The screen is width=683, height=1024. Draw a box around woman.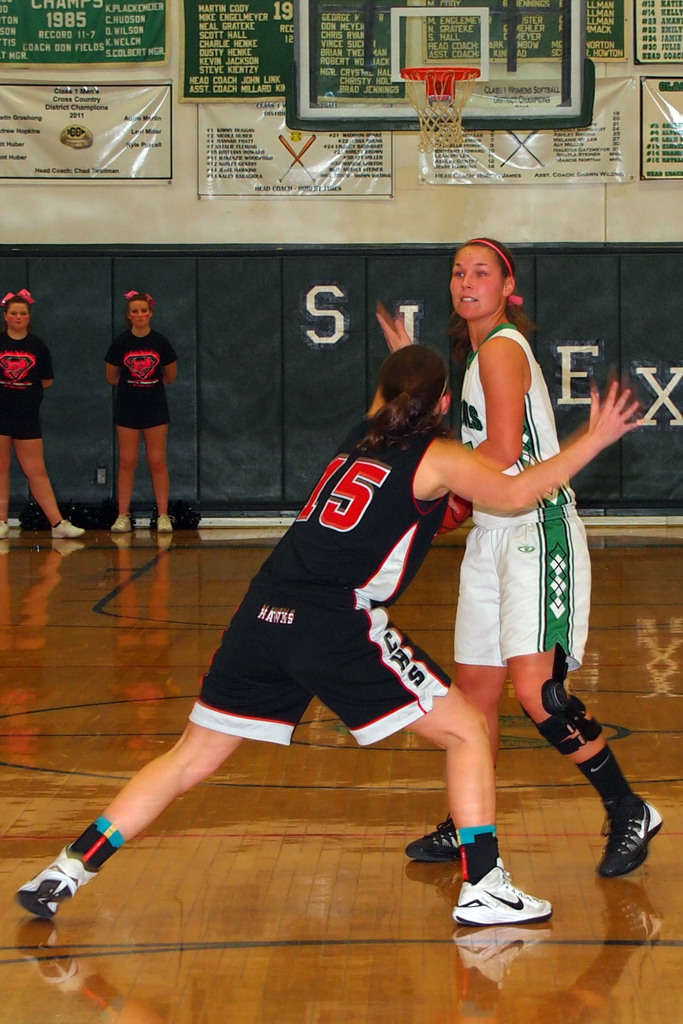
{"x1": 104, "y1": 291, "x2": 176, "y2": 534}.
